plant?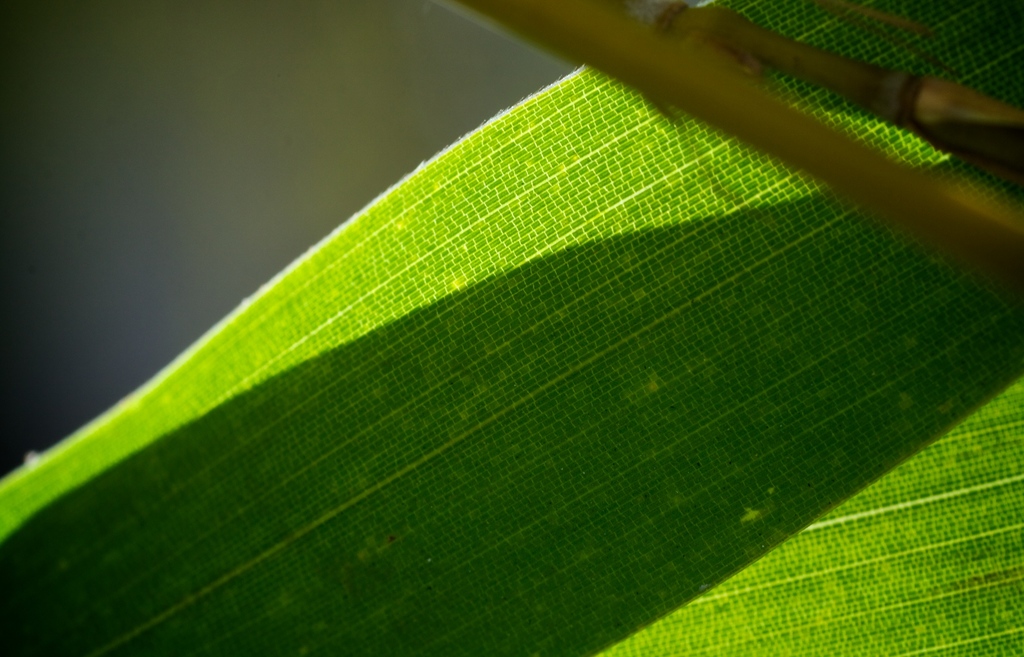
locate(0, 0, 1023, 656)
